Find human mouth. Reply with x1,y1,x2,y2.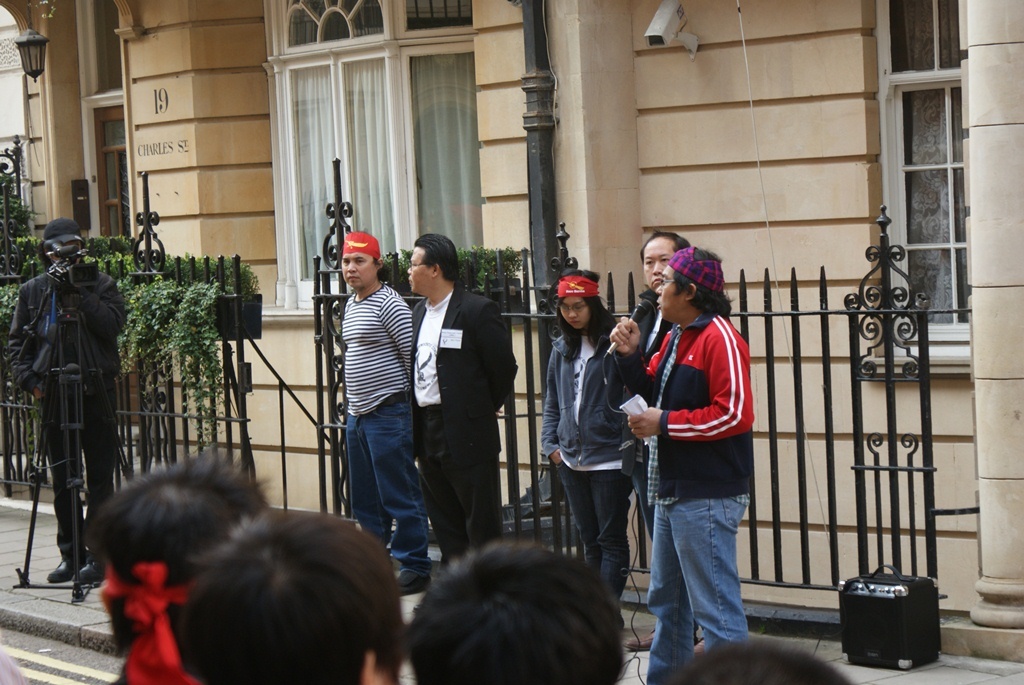
347,277,354,278.
